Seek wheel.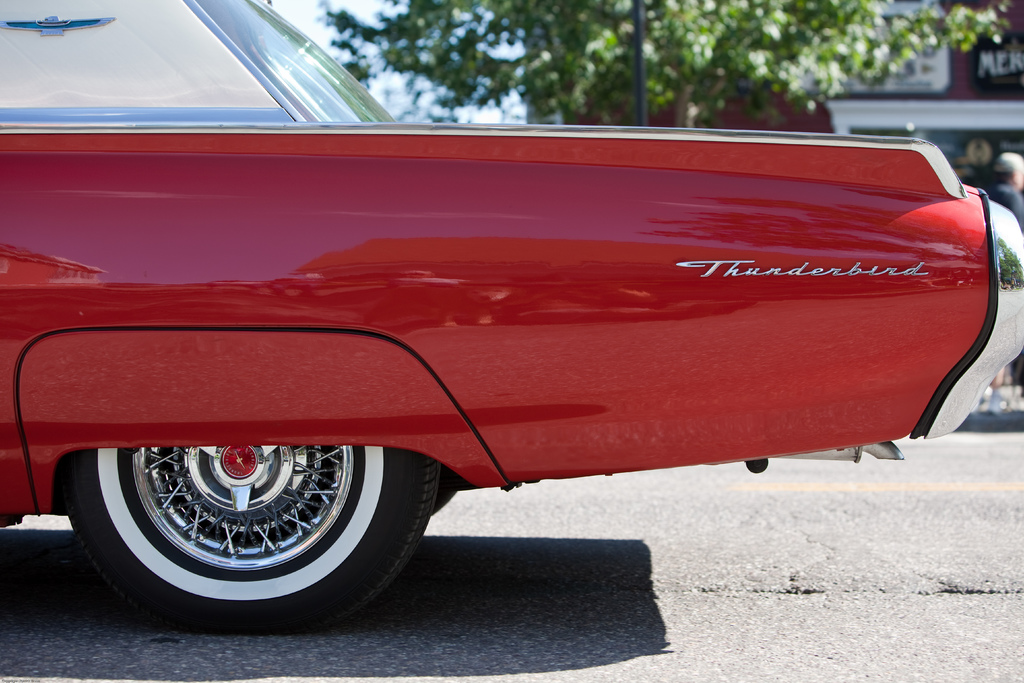
68/415/426/607.
